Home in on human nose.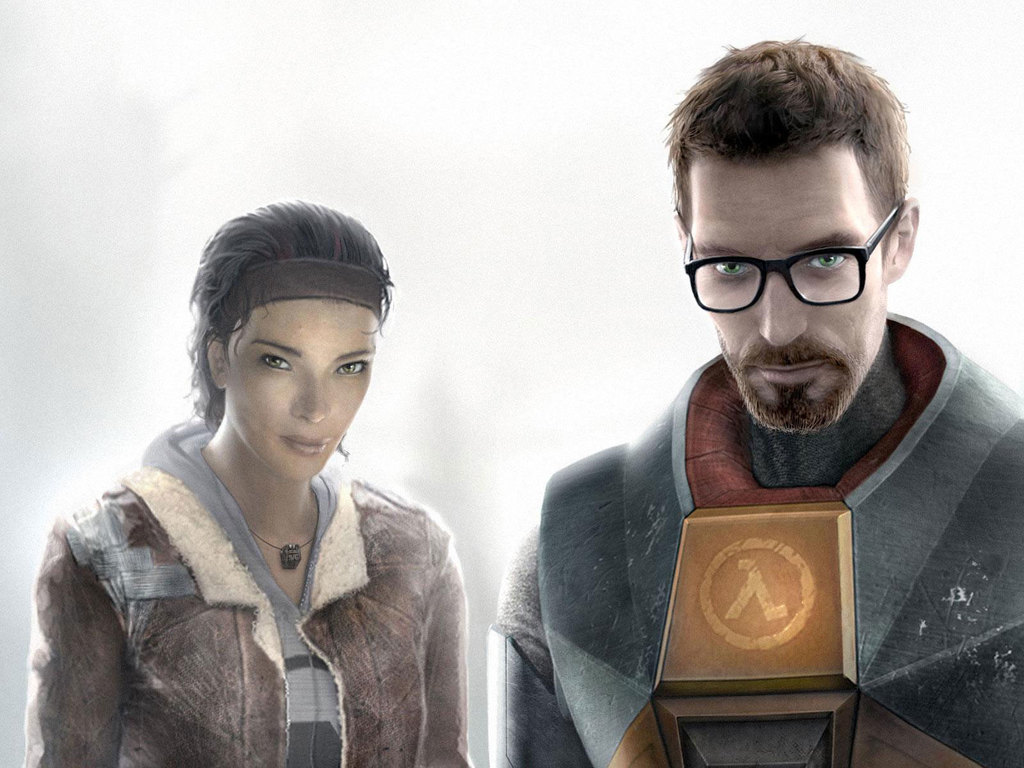
Homed in at (left=291, top=373, right=330, bottom=424).
